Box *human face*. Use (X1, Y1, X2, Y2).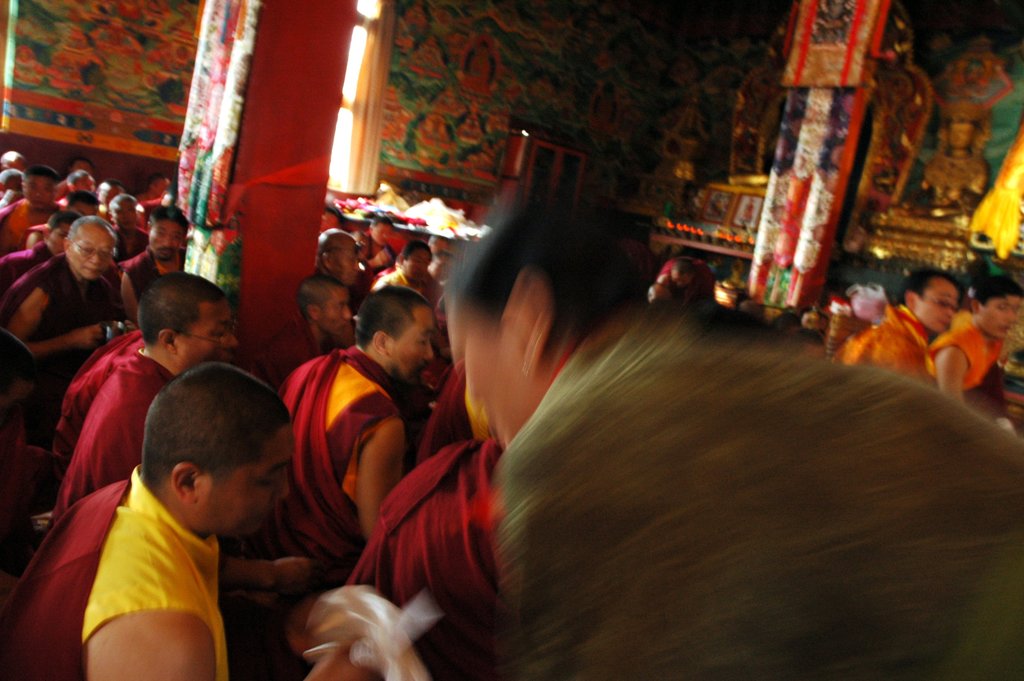
(69, 233, 115, 280).
